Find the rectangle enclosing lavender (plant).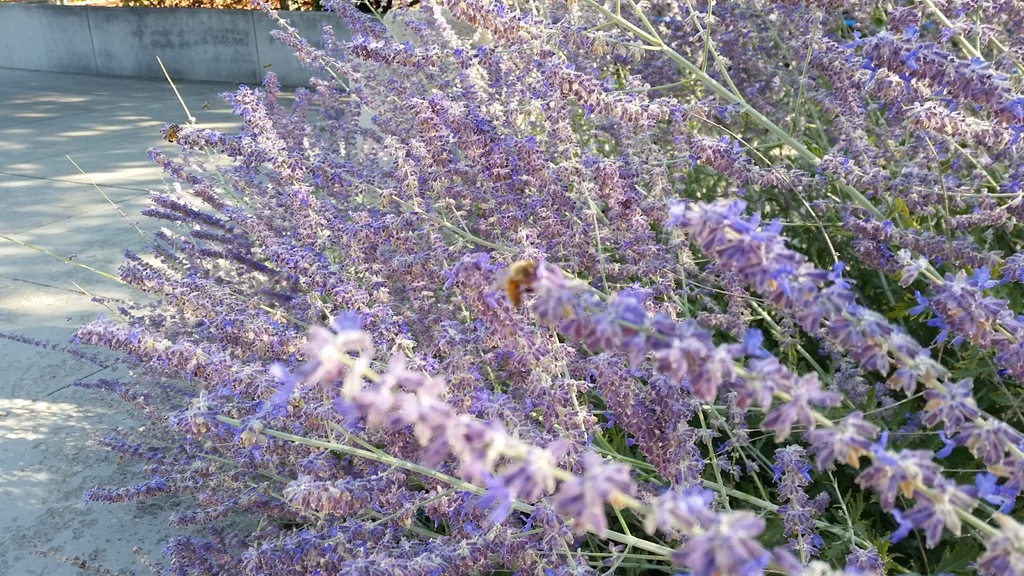
[x1=388, y1=129, x2=428, y2=235].
